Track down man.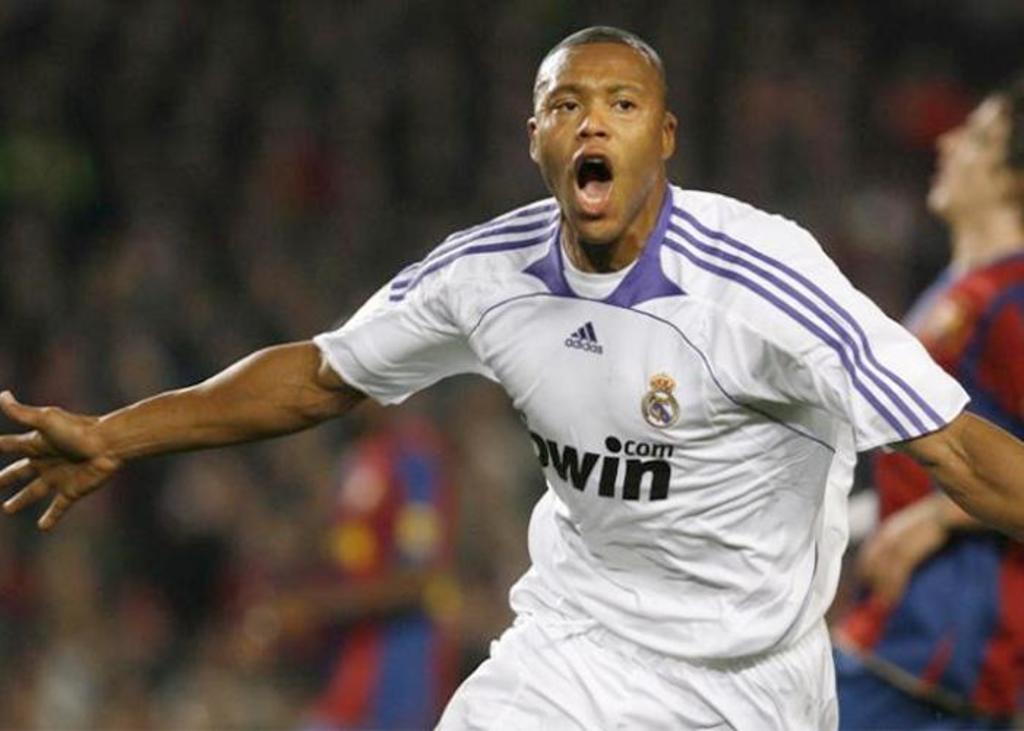
Tracked to select_region(116, 18, 964, 718).
